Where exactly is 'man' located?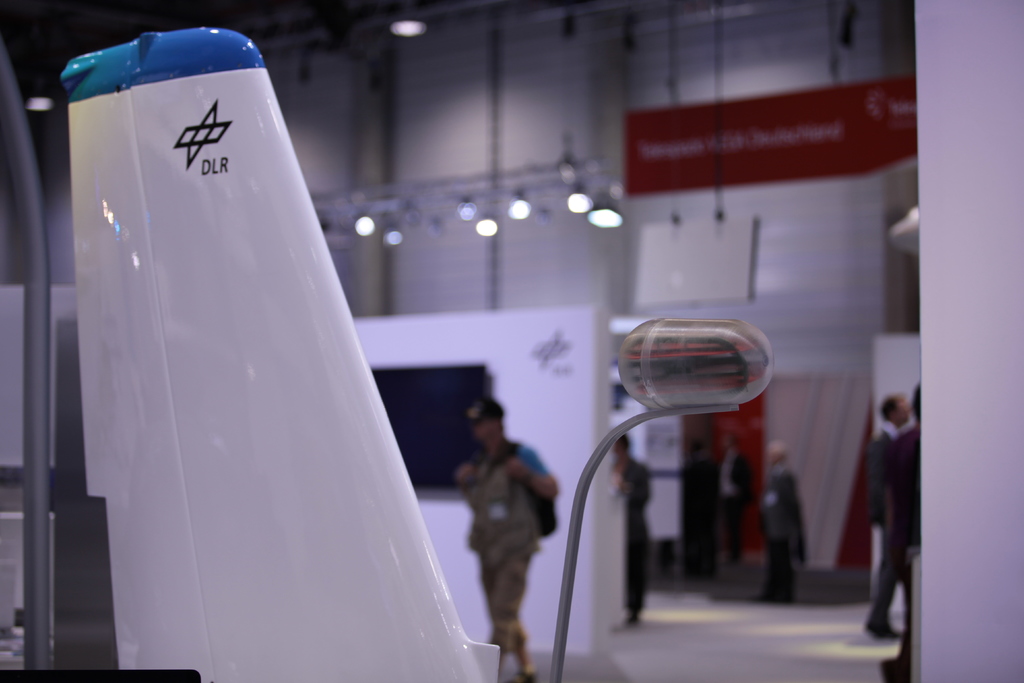
Its bounding box is [884,384,924,637].
